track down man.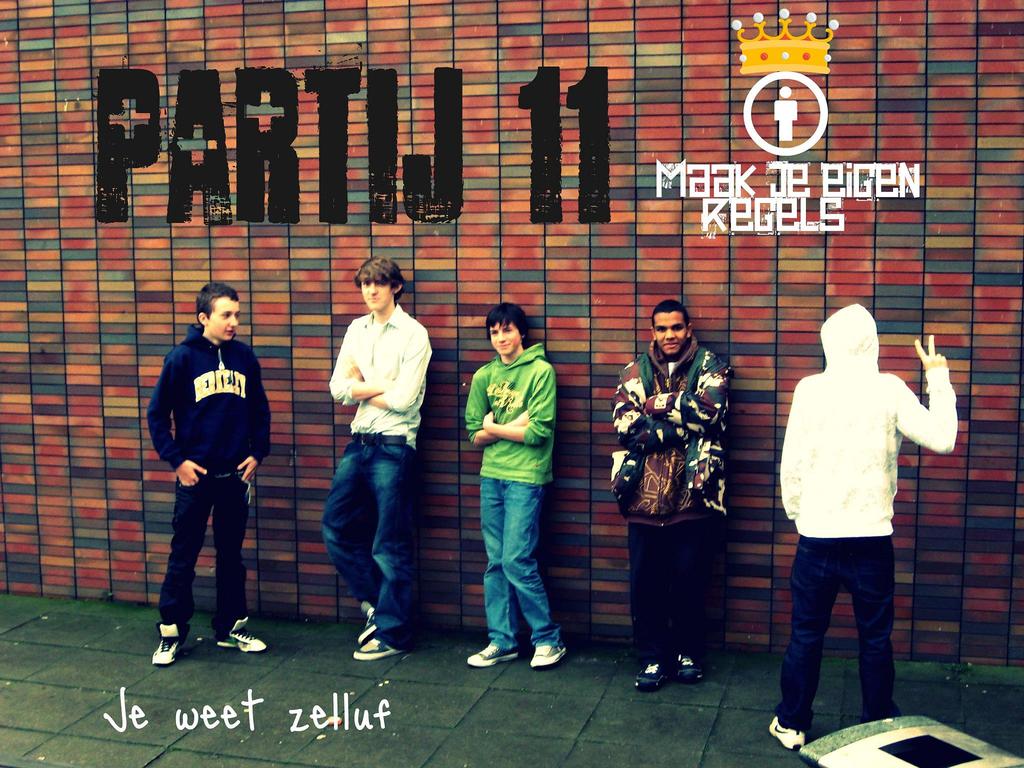
Tracked to {"x1": 323, "y1": 260, "x2": 433, "y2": 662}.
